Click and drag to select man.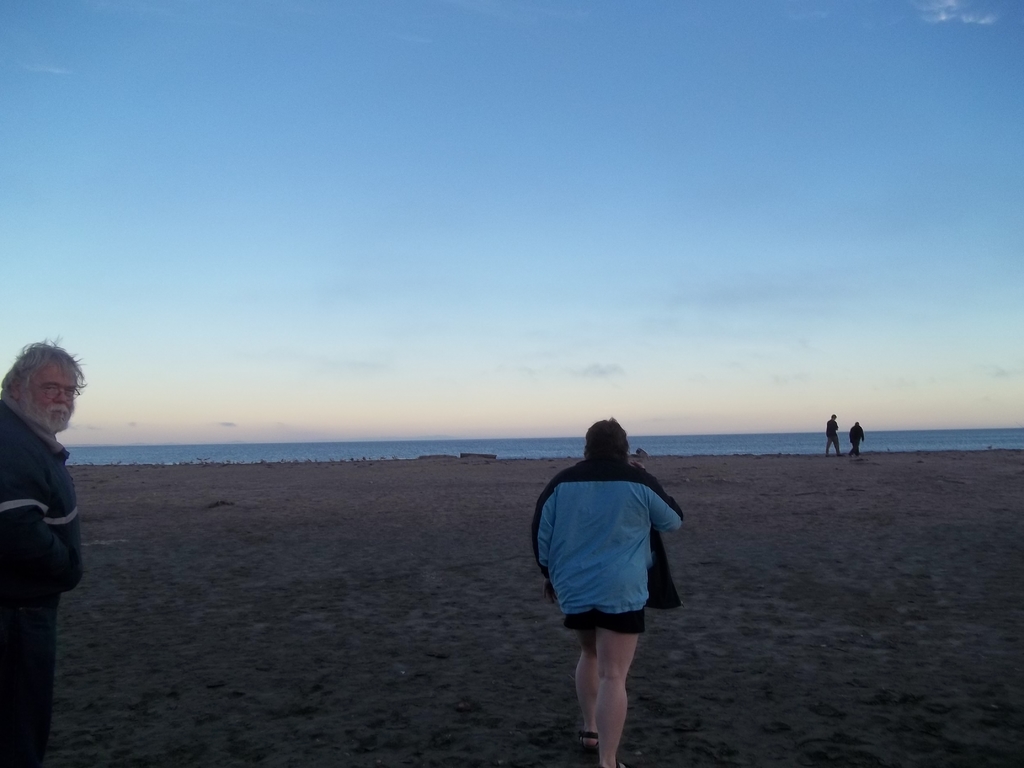
Selection: 528:416:684:767.
